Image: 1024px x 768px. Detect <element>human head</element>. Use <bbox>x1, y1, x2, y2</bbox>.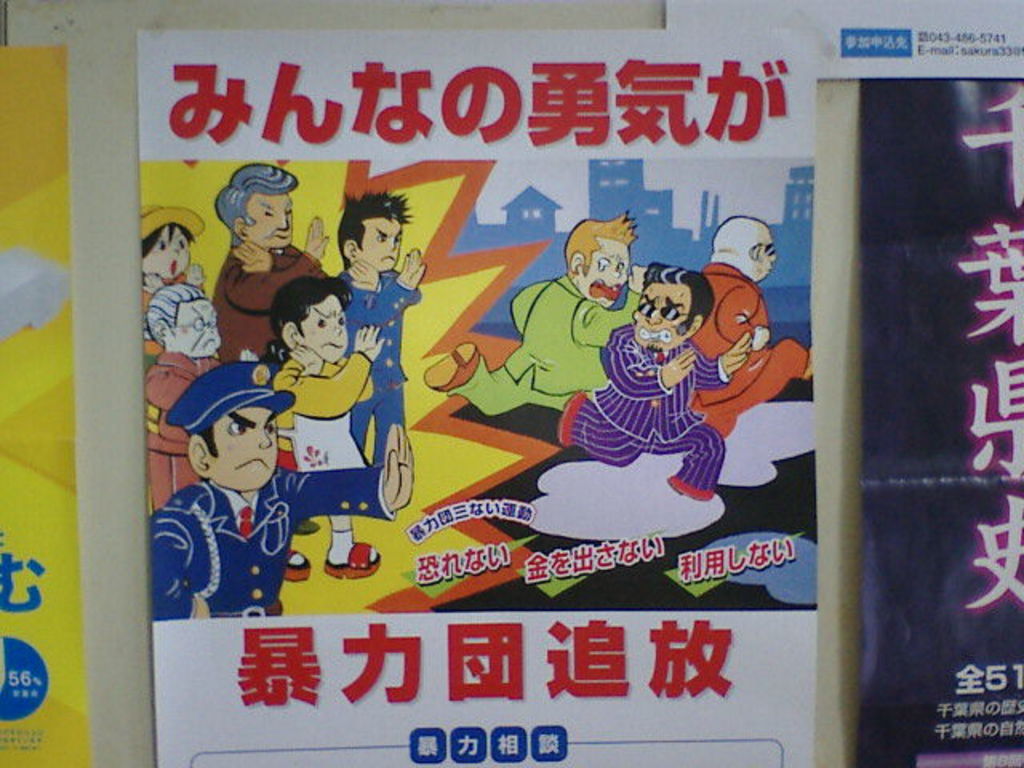
<bbox>565, 208, 634, 312</bbox>.
